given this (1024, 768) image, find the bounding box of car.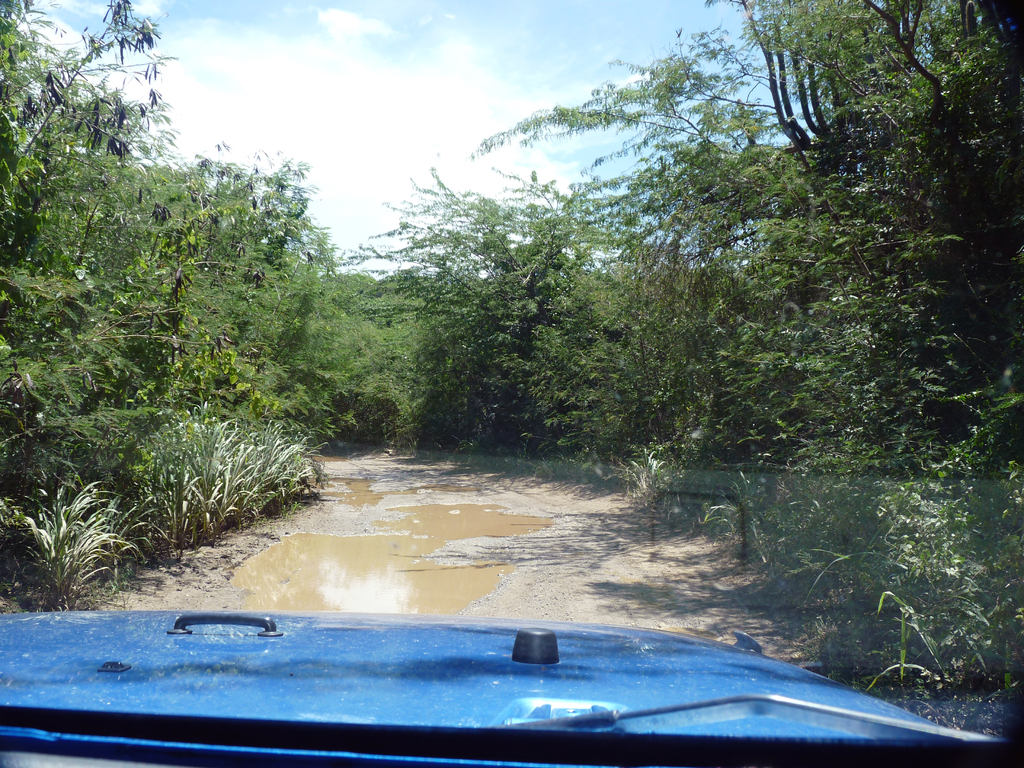
[97, 568, 922, 750].
